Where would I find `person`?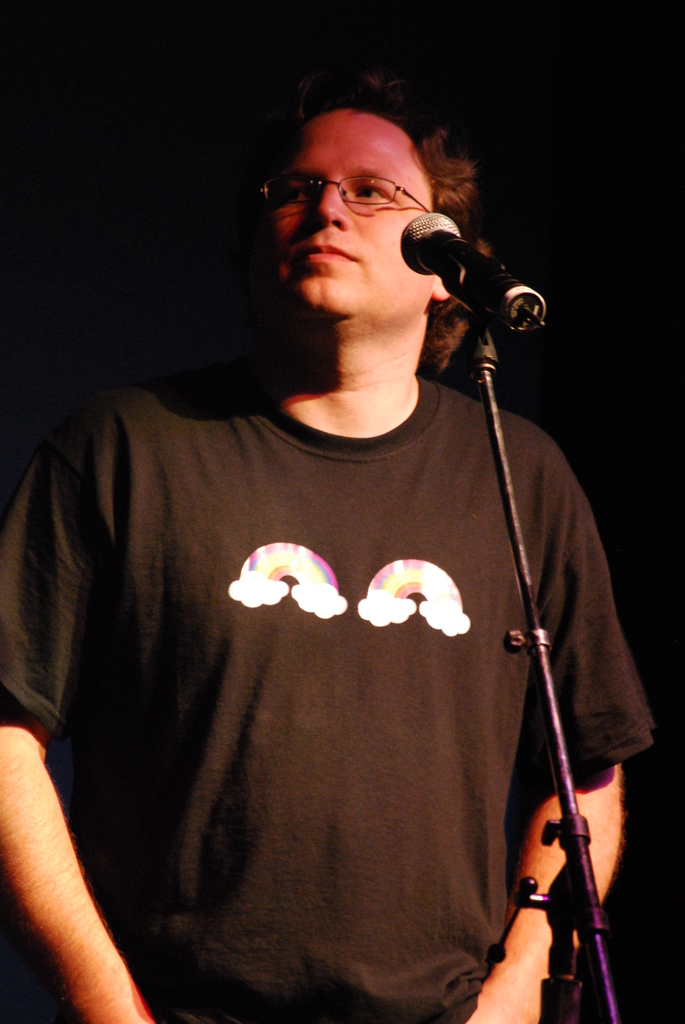
At 0, 92, 656, 1021.
